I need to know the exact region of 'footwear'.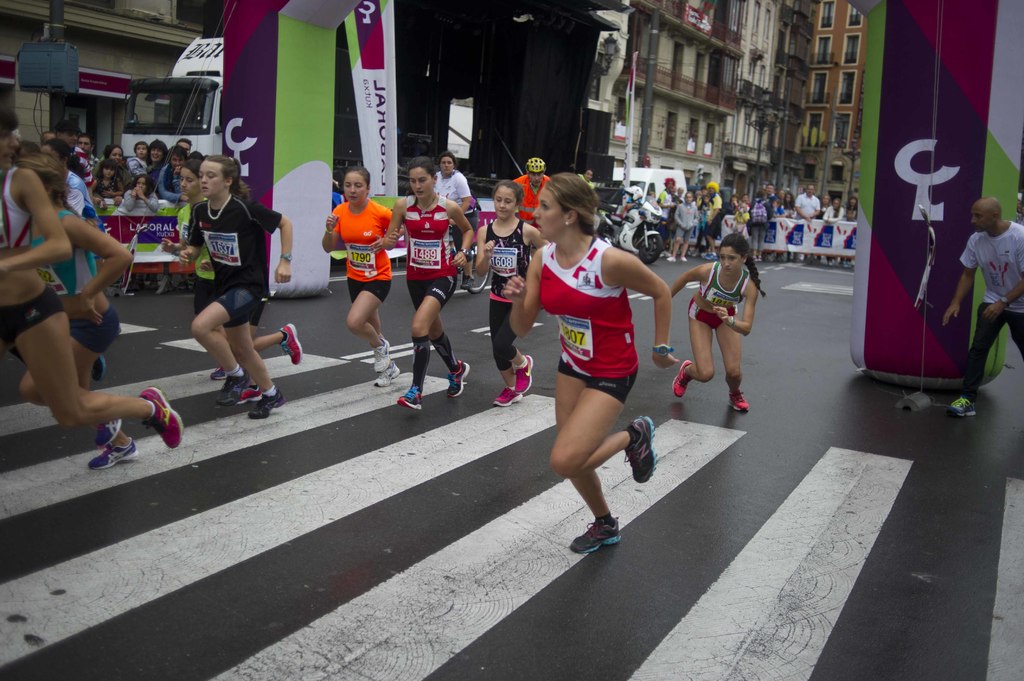
Region: (620,415,660,487).
